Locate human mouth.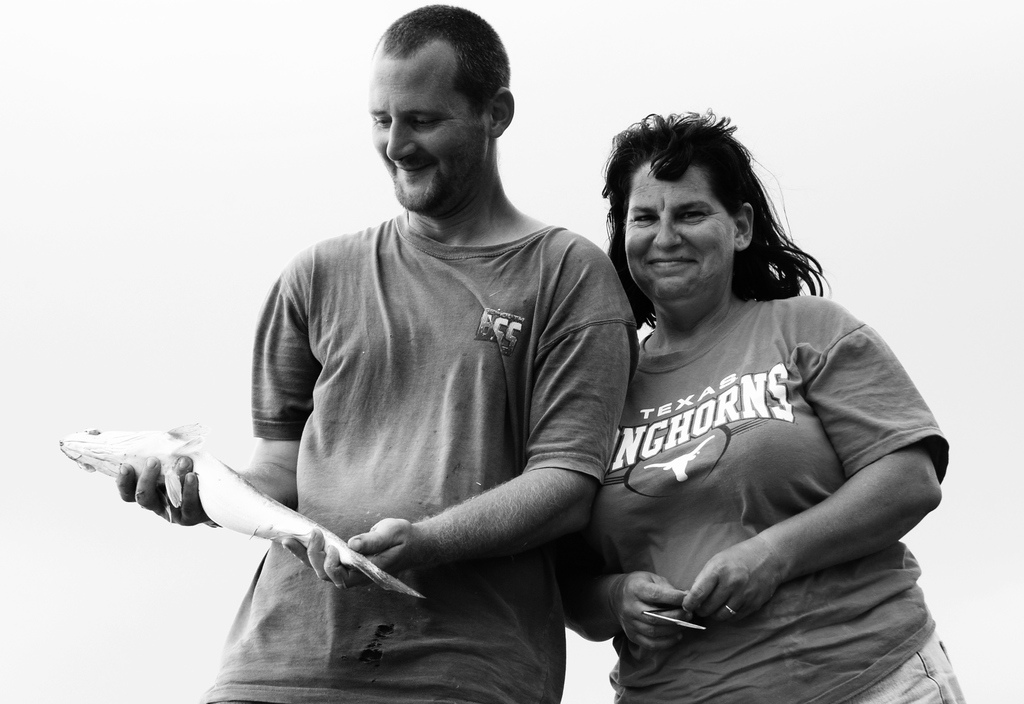
Bounding box: [left=393, top=164, right=430, bottom=172].
